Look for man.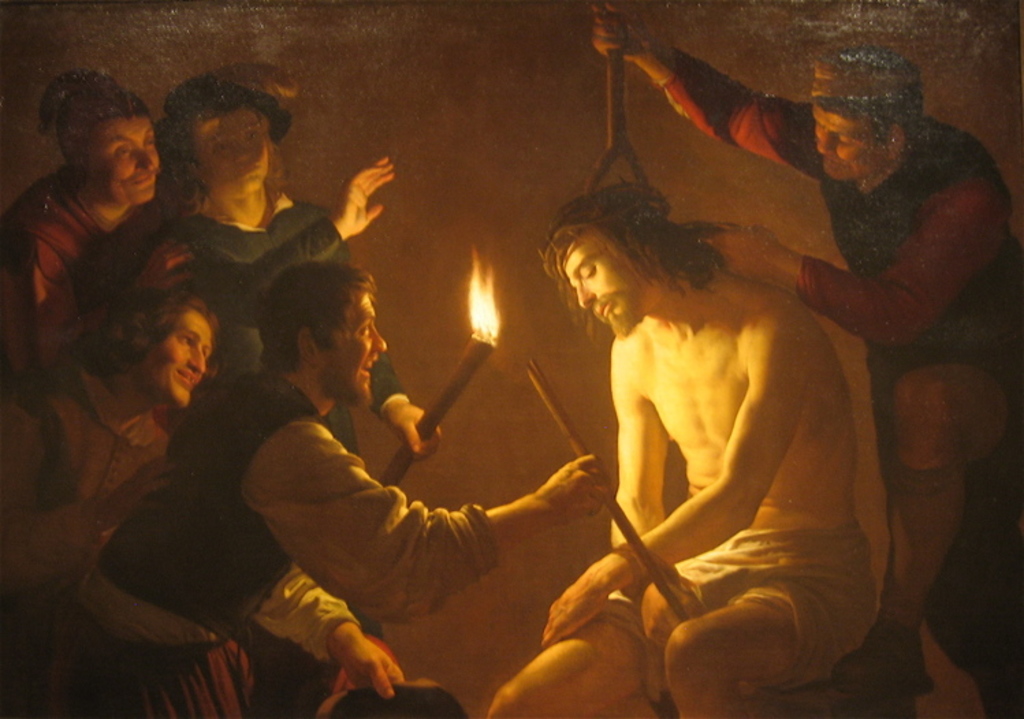
Found: (left=0, top=67, right=163, bottom=573).
